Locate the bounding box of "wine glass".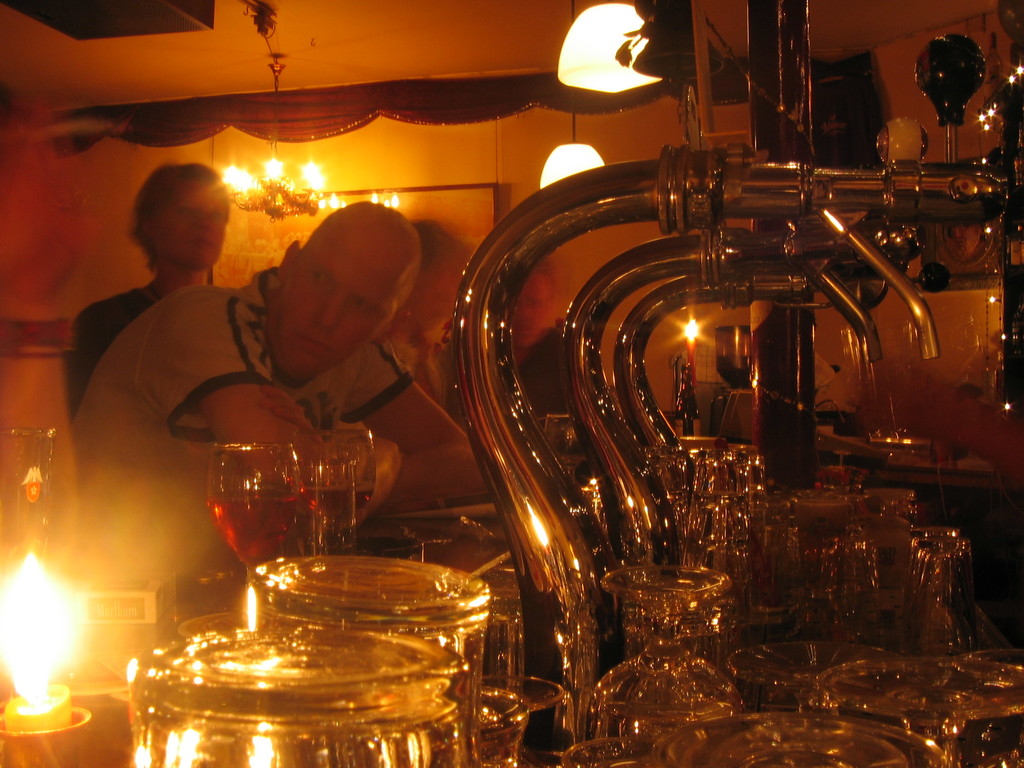
Bounding box: bbox=(305, 426, 378, 549).
